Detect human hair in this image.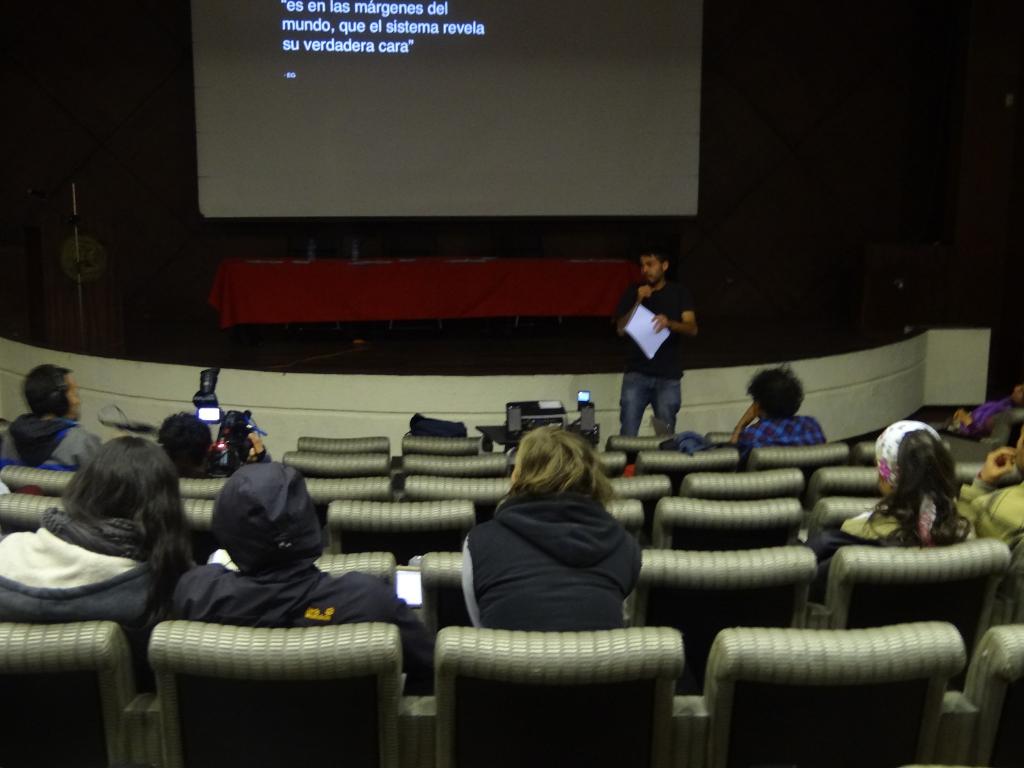
Detection: <box>157,410,214,474</box>.
